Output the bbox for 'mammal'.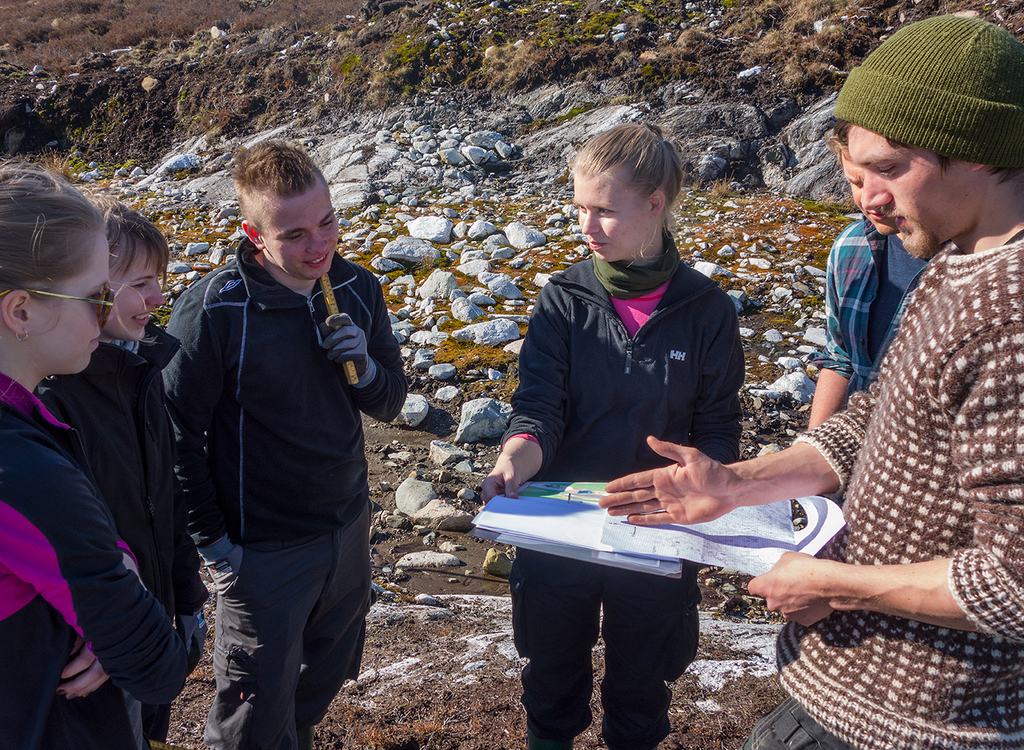
bbox=[41, 207, 203, 749].
